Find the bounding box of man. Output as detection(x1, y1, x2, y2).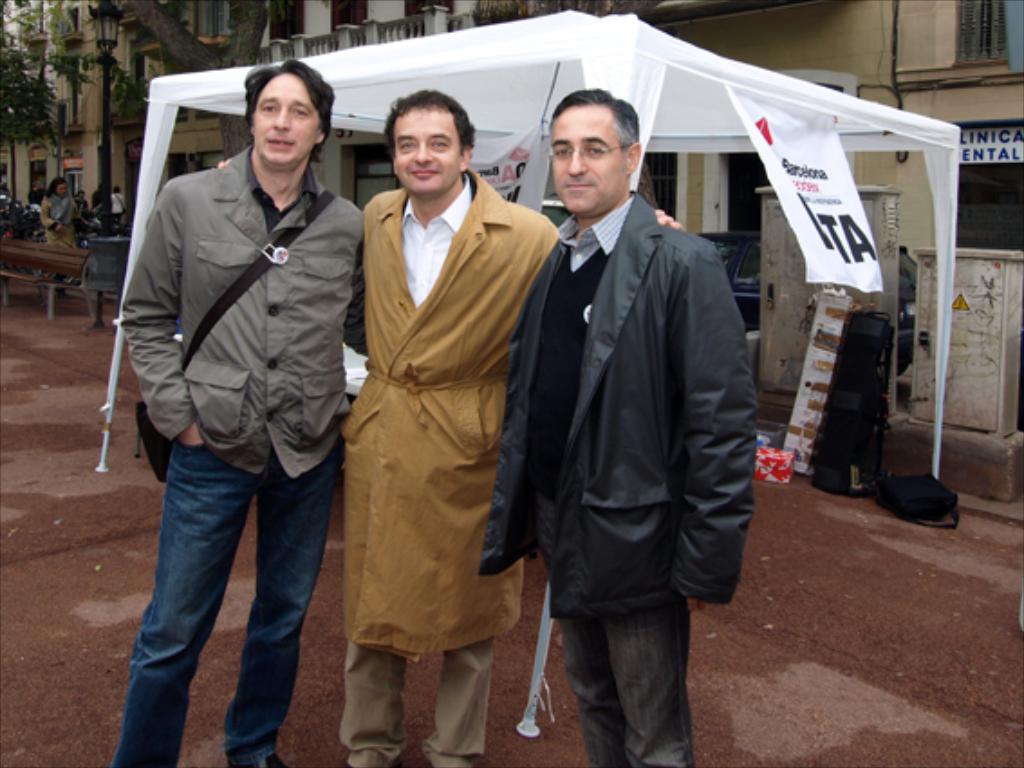
detection(466, 80, 778, 766).
